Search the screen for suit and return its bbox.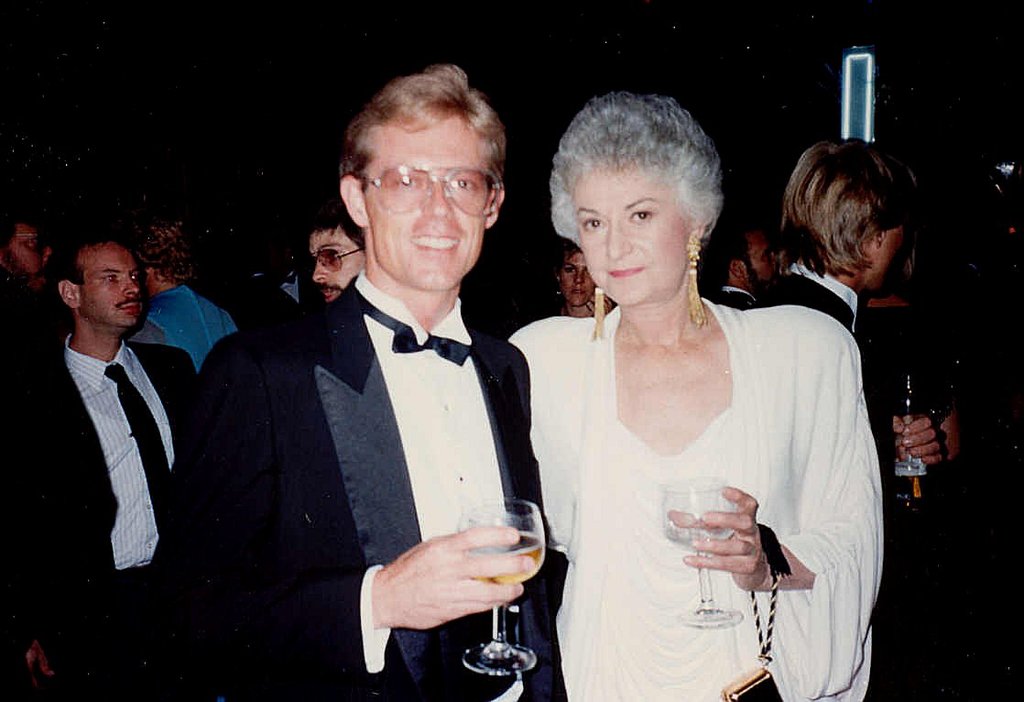
Found: 0:344:200:701.
